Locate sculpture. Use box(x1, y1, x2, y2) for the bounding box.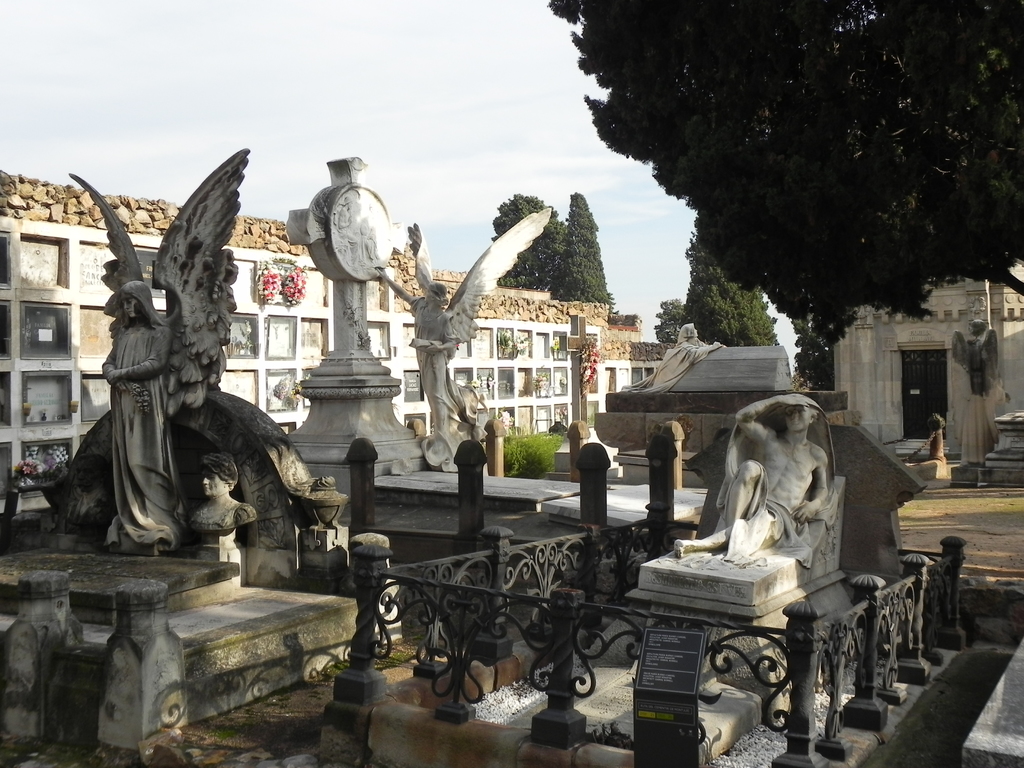
box(906, 410, 948, 474).
